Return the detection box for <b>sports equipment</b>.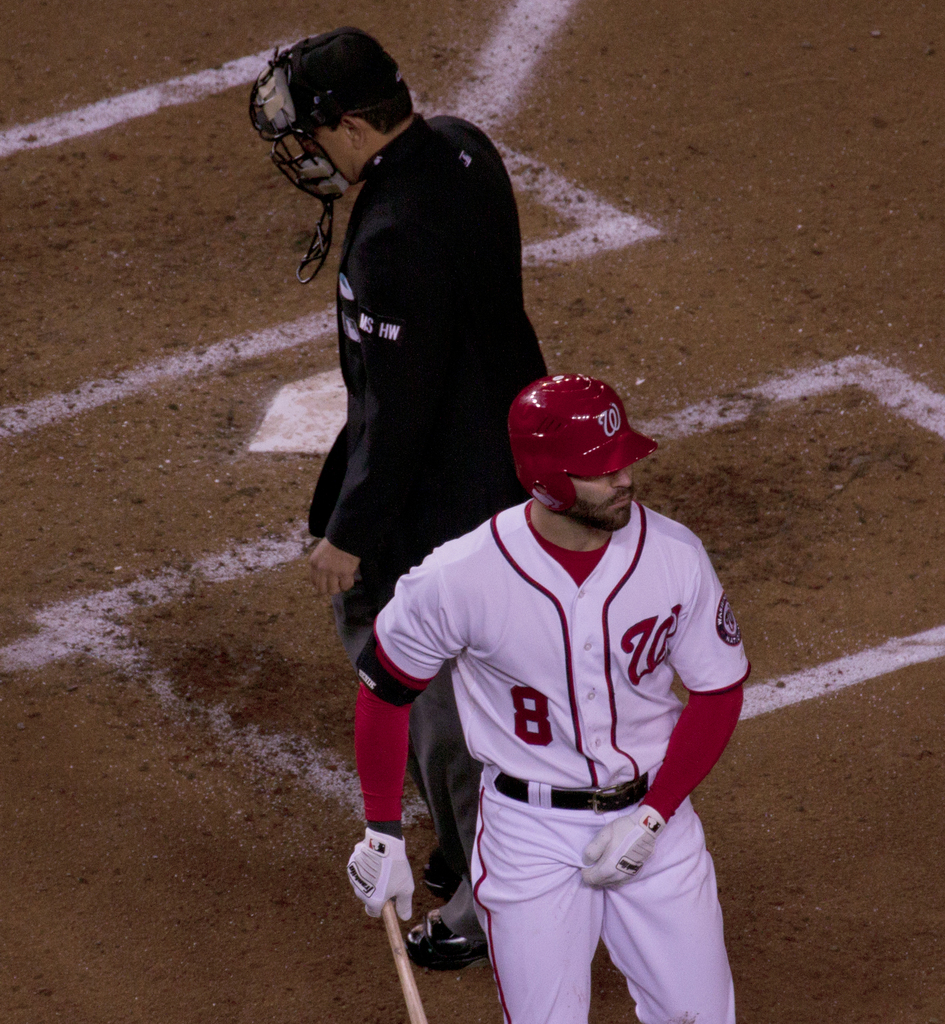
box=[344, 826, 414, 926].
